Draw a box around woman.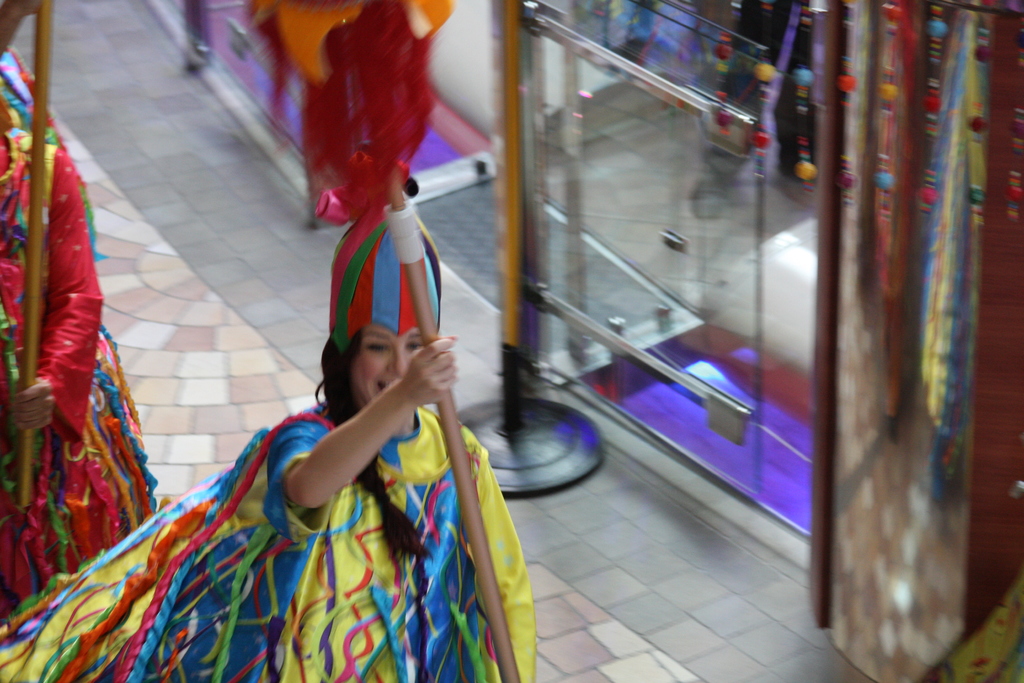
<region>0, 197, 534, 681</region>.
